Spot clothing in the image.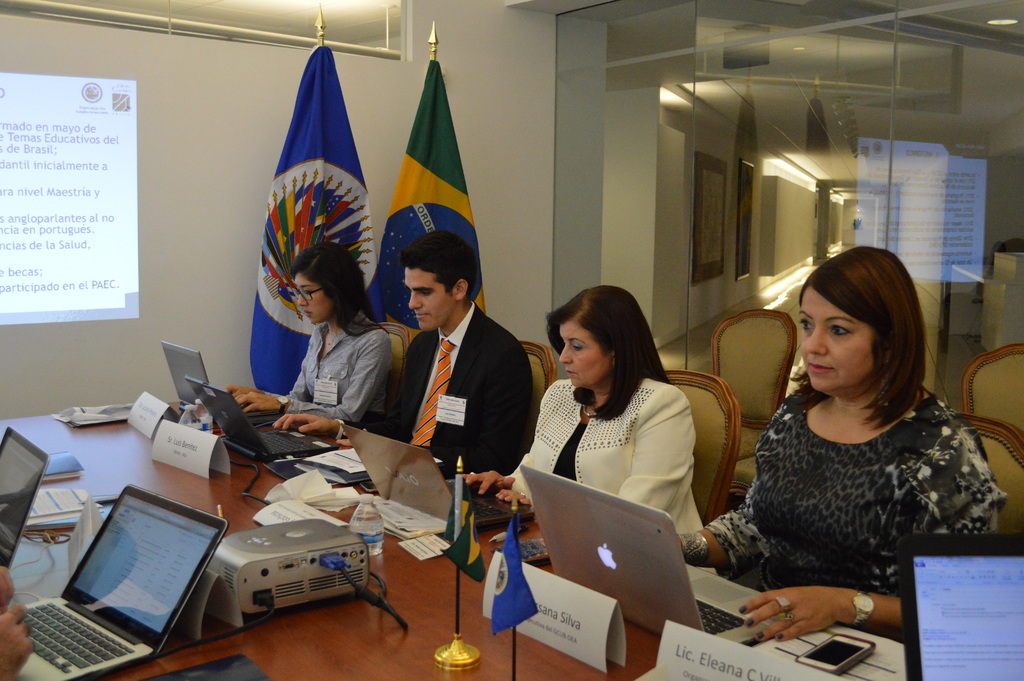
clothing found at select_region(367, 306, 534, 482).
